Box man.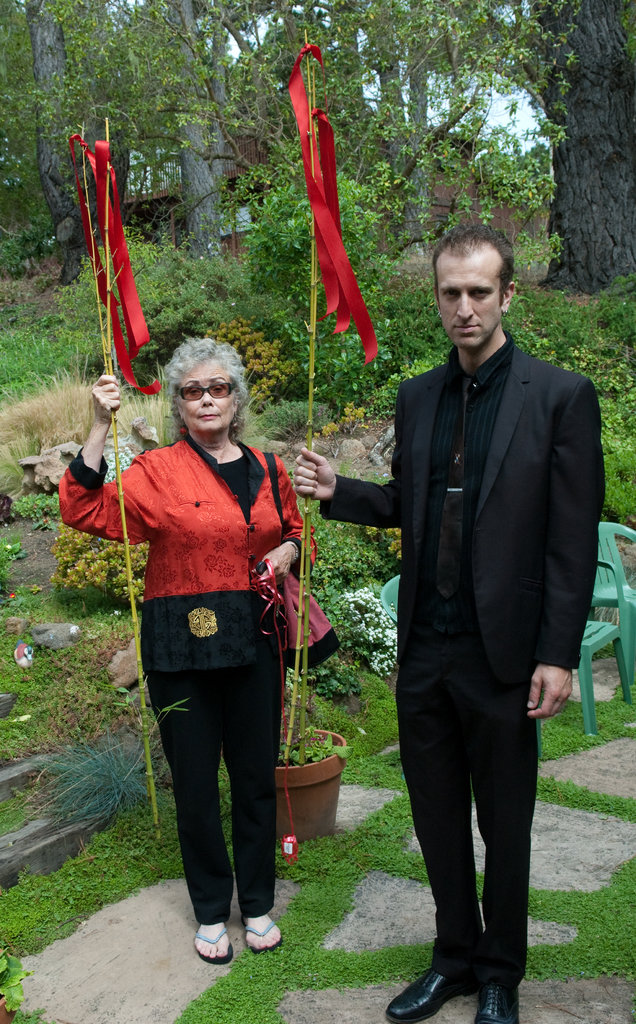
left=329, top=205, right=601, bottom=989.
